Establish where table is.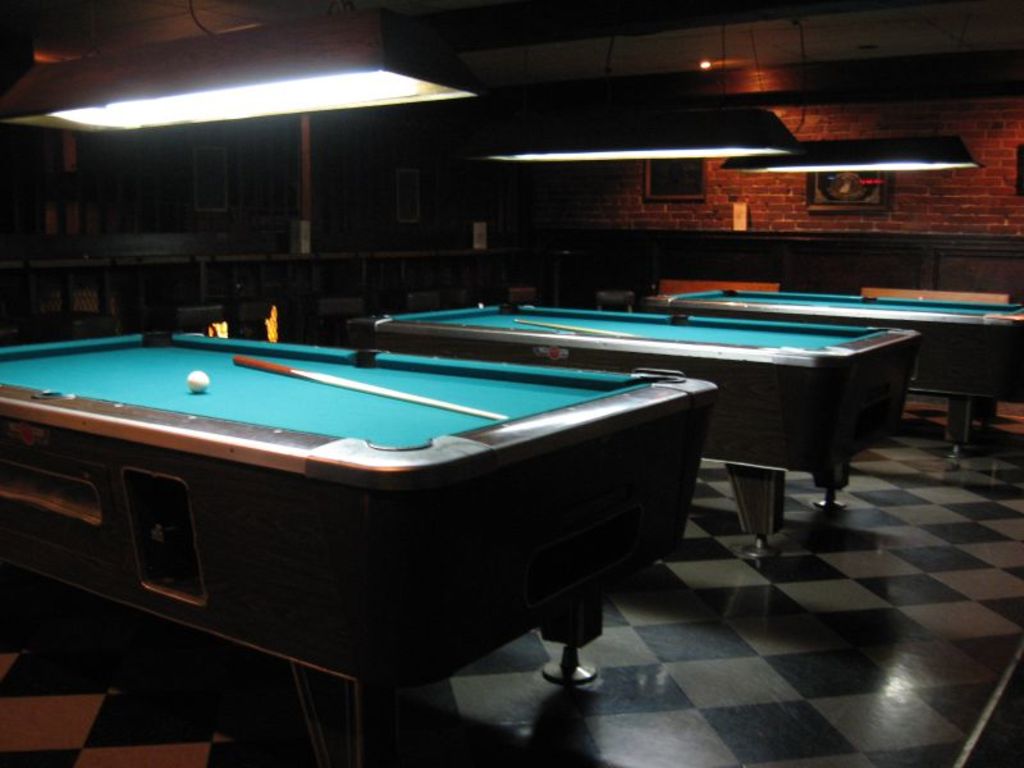
Established at <region>672, 288, 1021, 467</region>.
